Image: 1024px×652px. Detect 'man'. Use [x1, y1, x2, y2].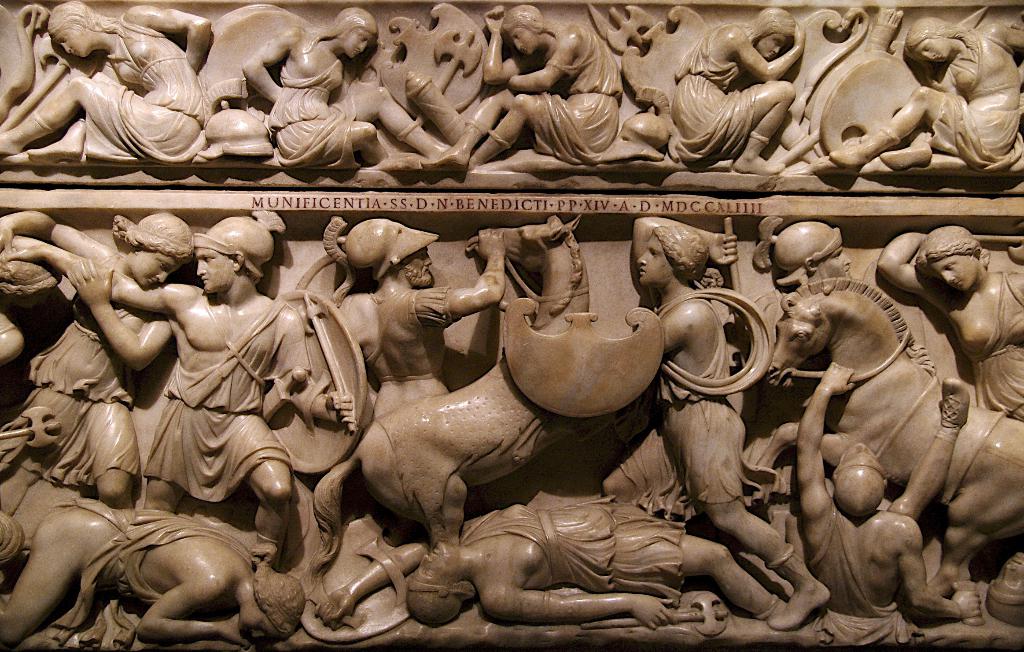
[39, 177, 311, 628].
